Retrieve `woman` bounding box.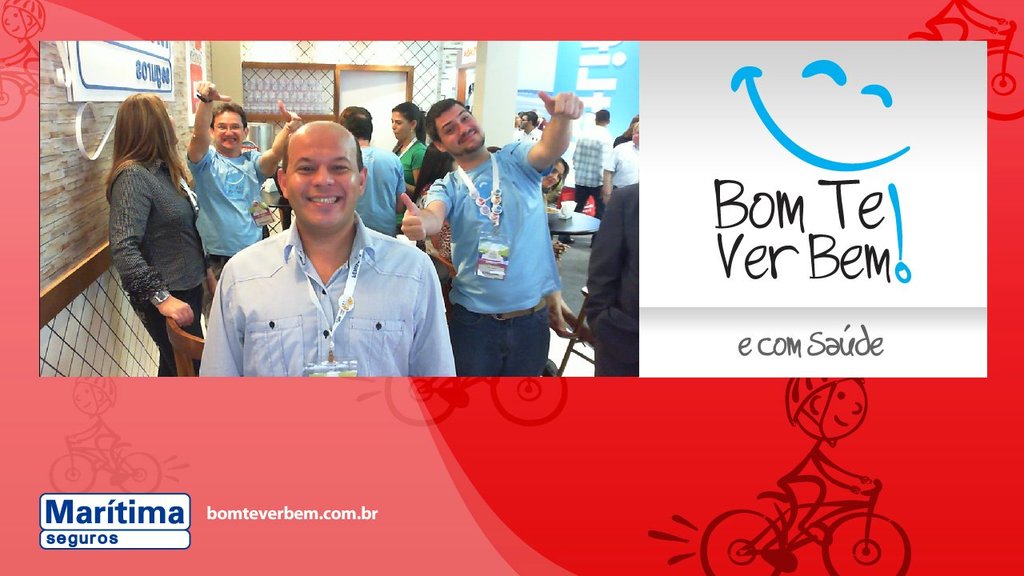
Bounding box: box=[88, 82, 218, 426].
